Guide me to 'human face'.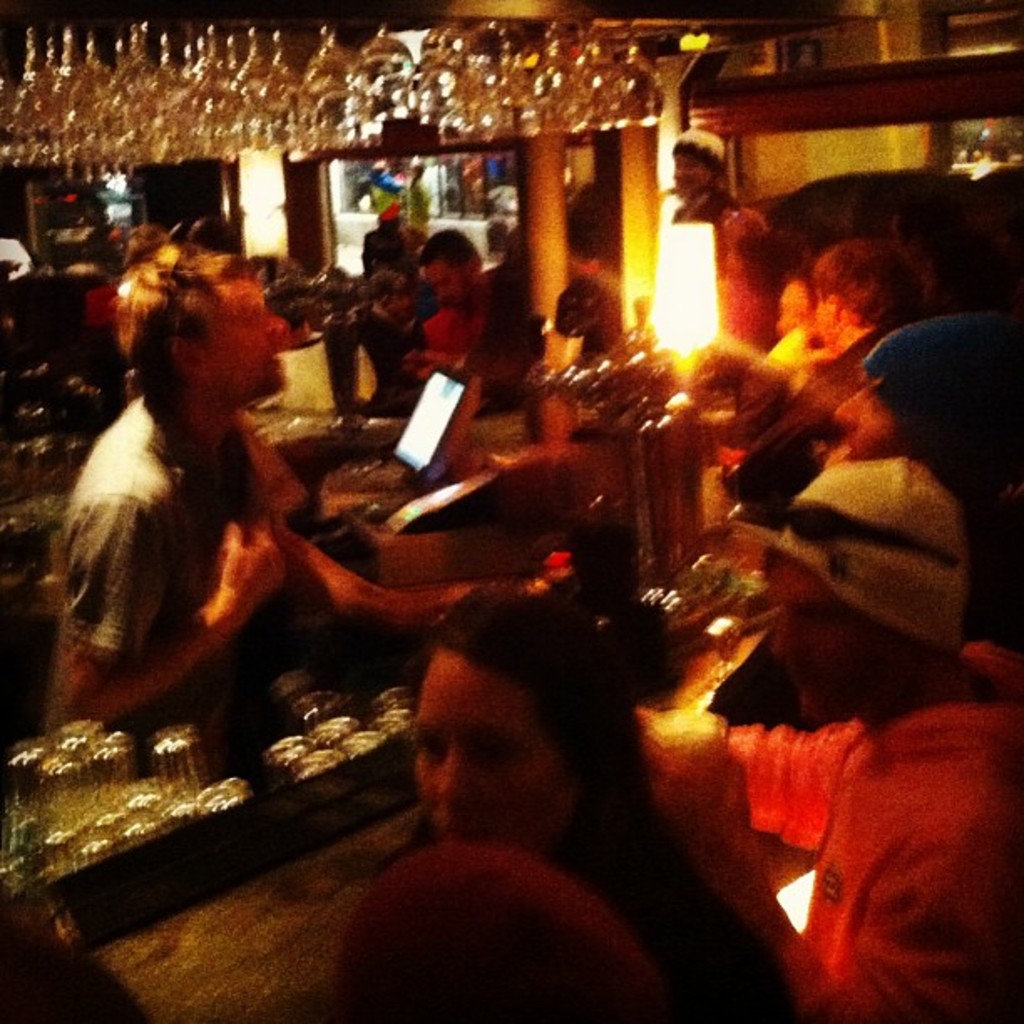
Guidance: {"left": 674, "top": 156, "right": 709, "bottom": 191}.
